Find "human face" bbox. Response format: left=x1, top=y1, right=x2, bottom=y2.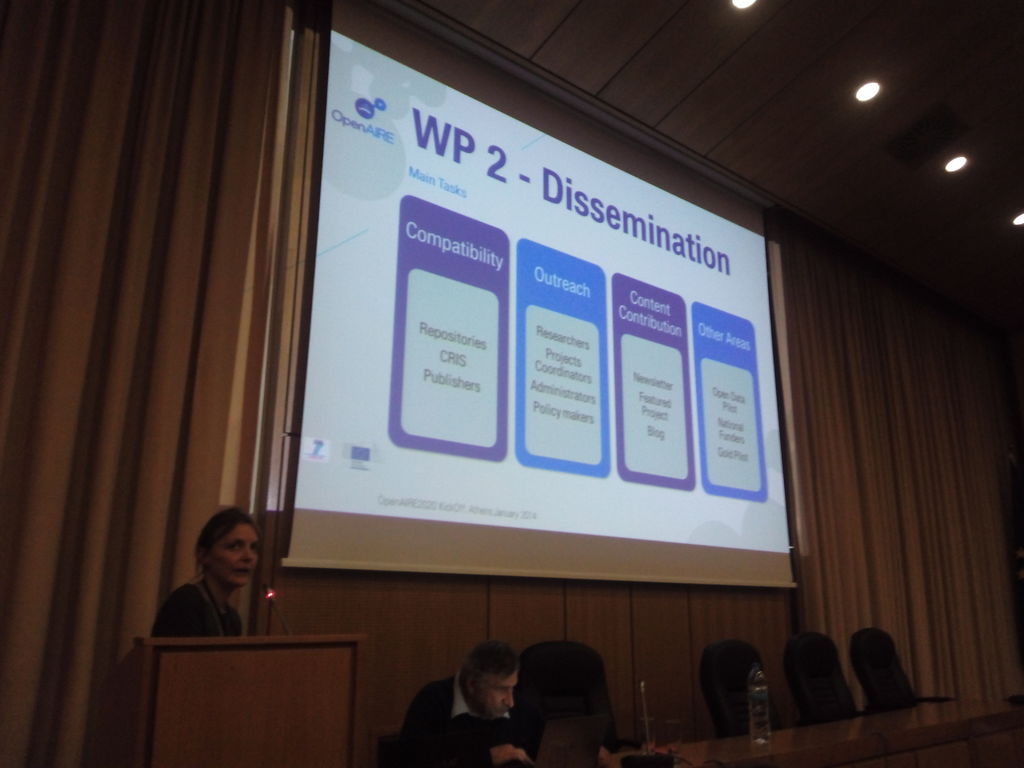
left=208, top=523, right=262, bottom=593.
